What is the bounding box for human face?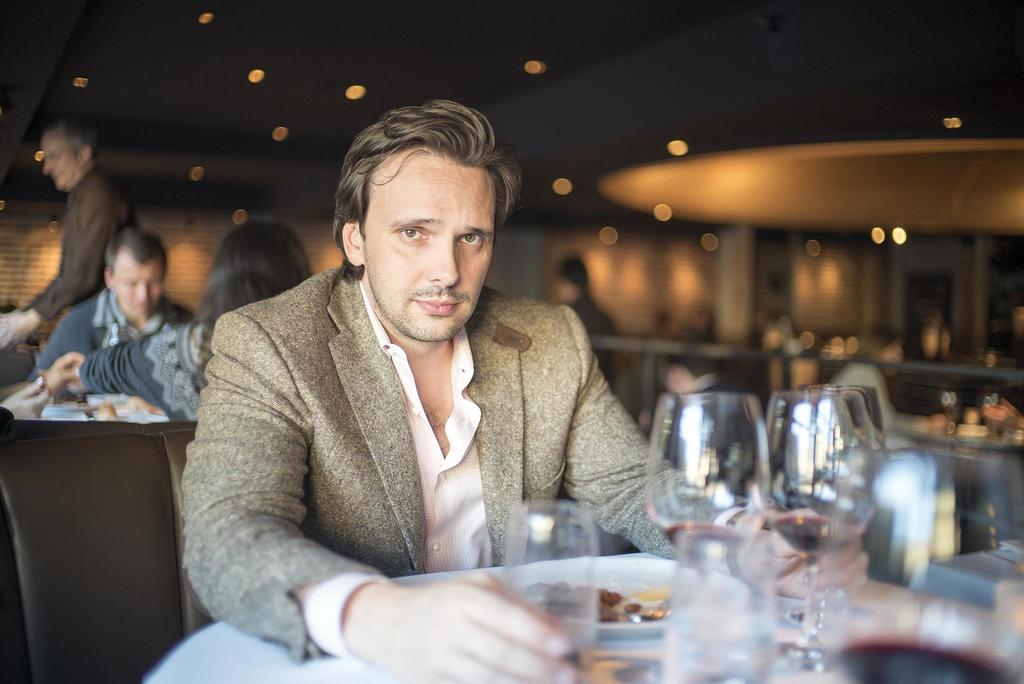
rect(113, 250, 163, 320).
